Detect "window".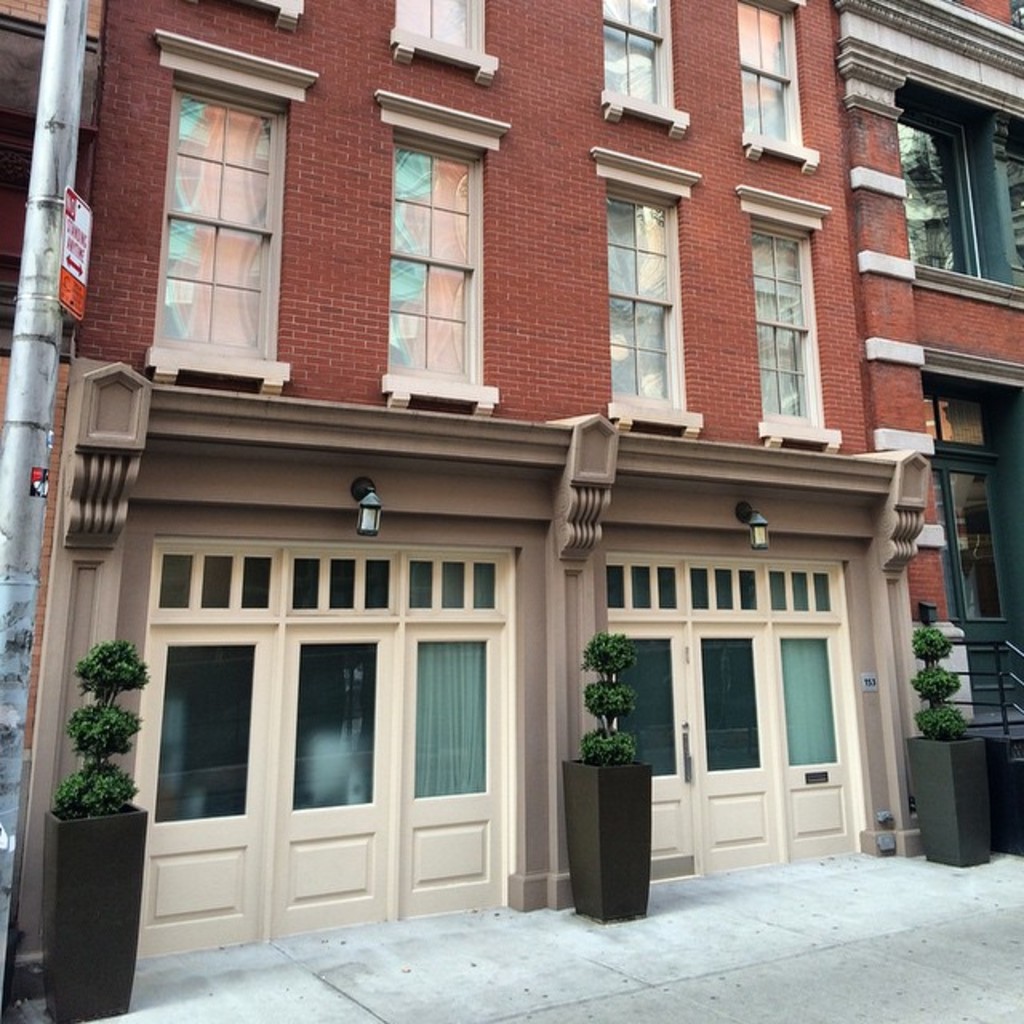
Detected at l=422, t=645, r=482, b=803.
